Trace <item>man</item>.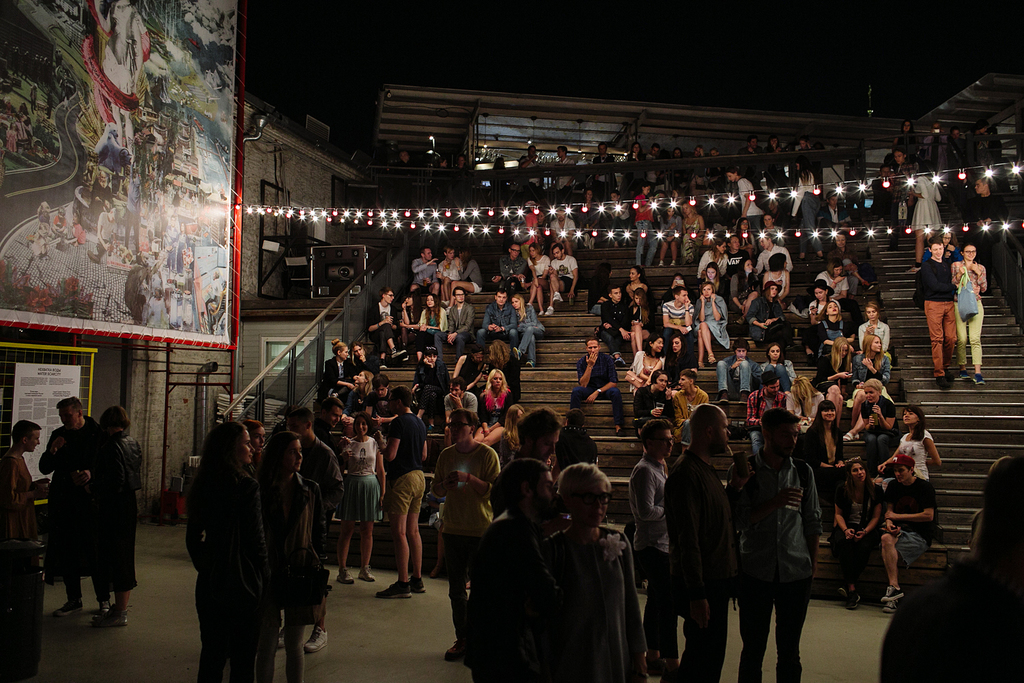
Traced to left=819, top=190, right=854, bottom=248.
